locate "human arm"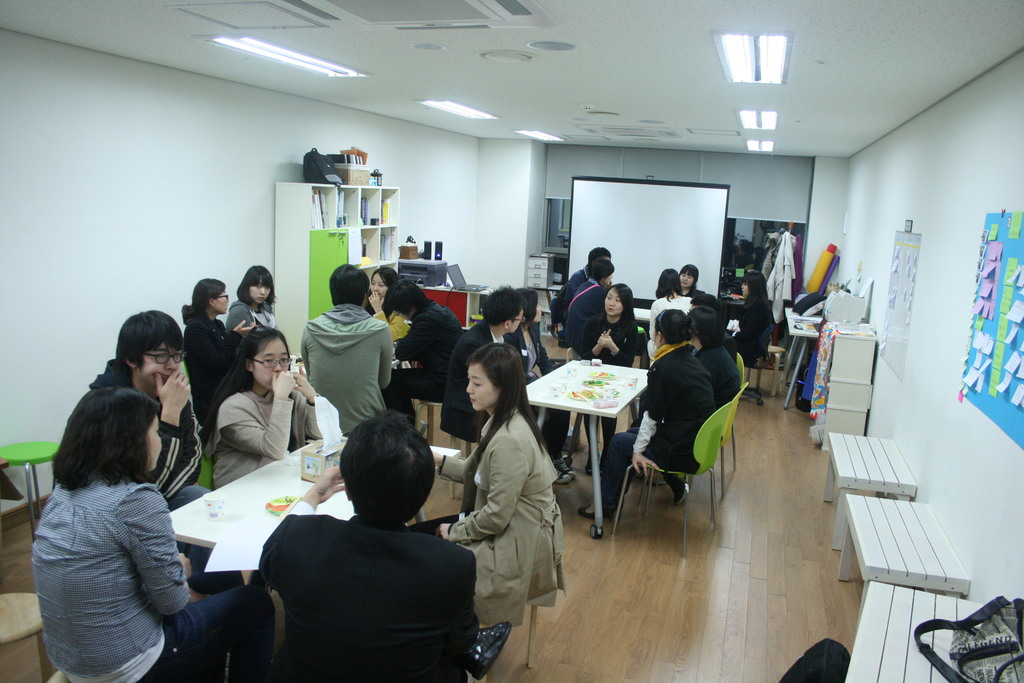
bbox=[228, 300, 251, 324]
